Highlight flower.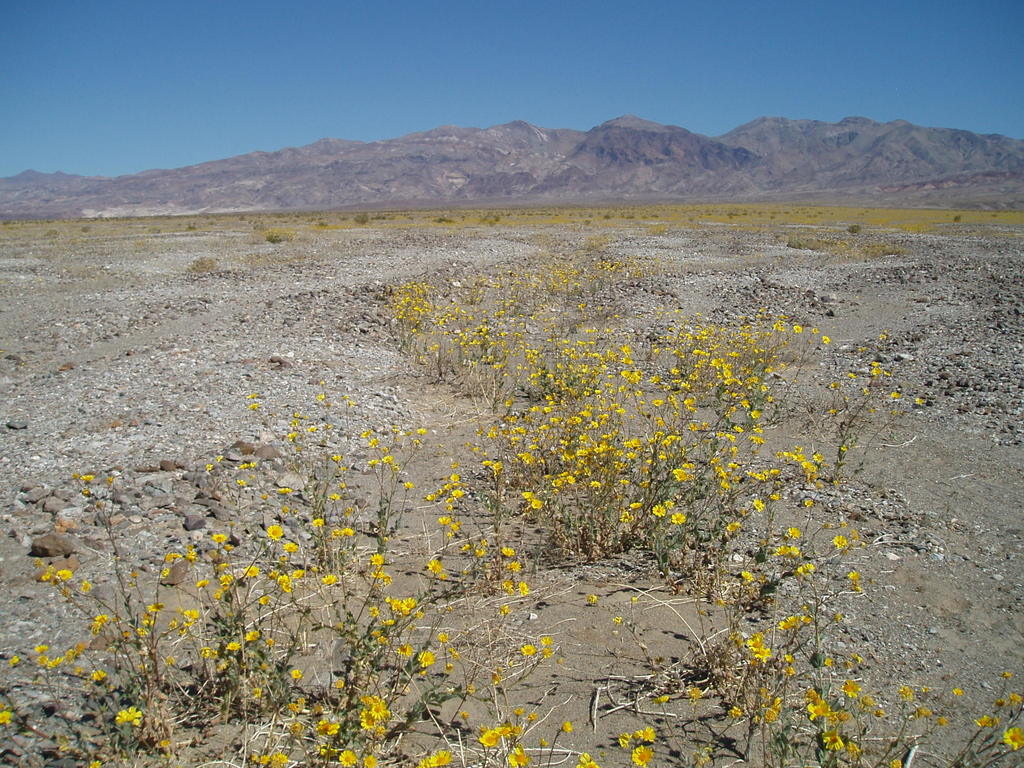
Highlighted region: x1=0, y1=708, x2=10, y2=732.
